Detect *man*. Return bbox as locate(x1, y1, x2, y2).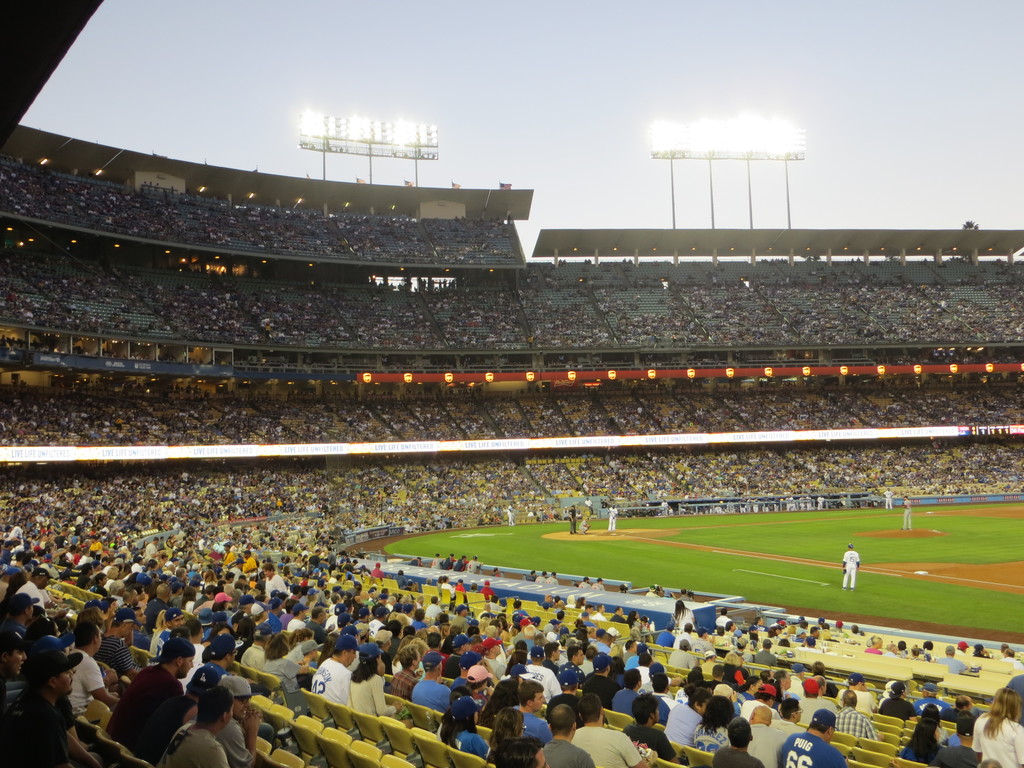
locate(569, 503, 574, 534).
